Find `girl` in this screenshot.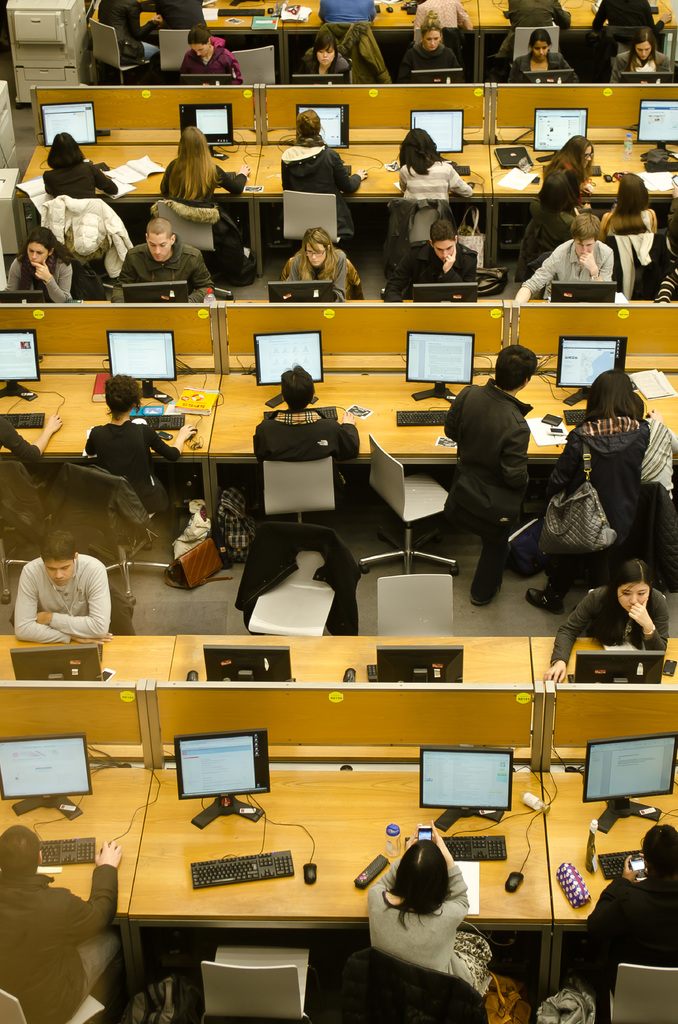
The bounding box for `girl` is (x1=597, y1=173, x2=664, y2=227).
